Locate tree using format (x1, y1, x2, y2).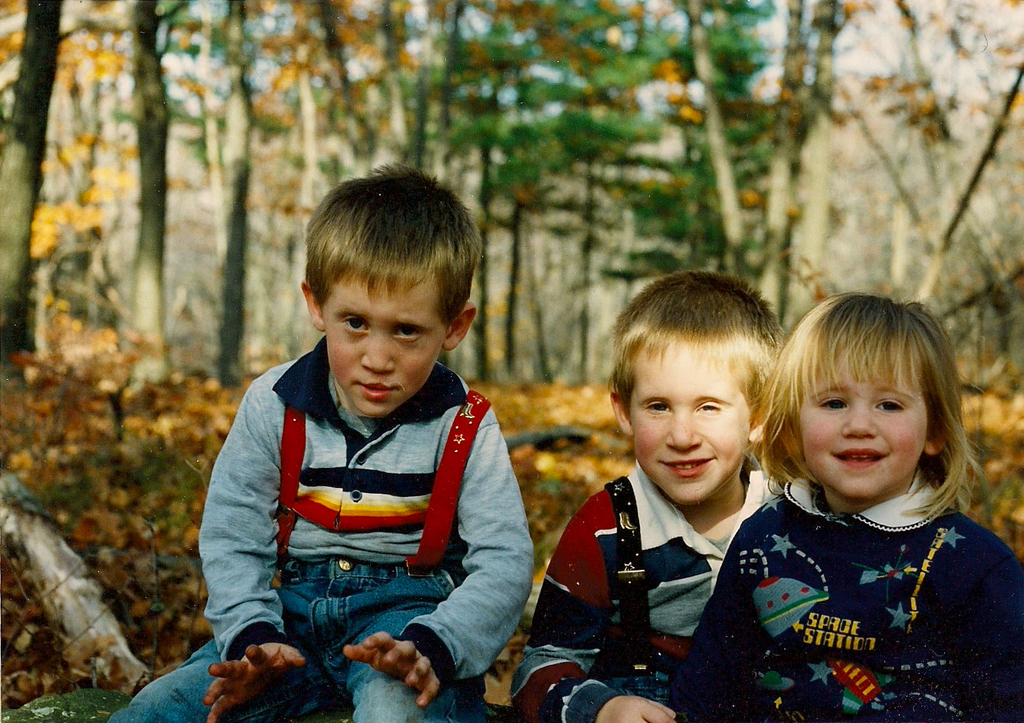
(0, 0, 1023, 392).
